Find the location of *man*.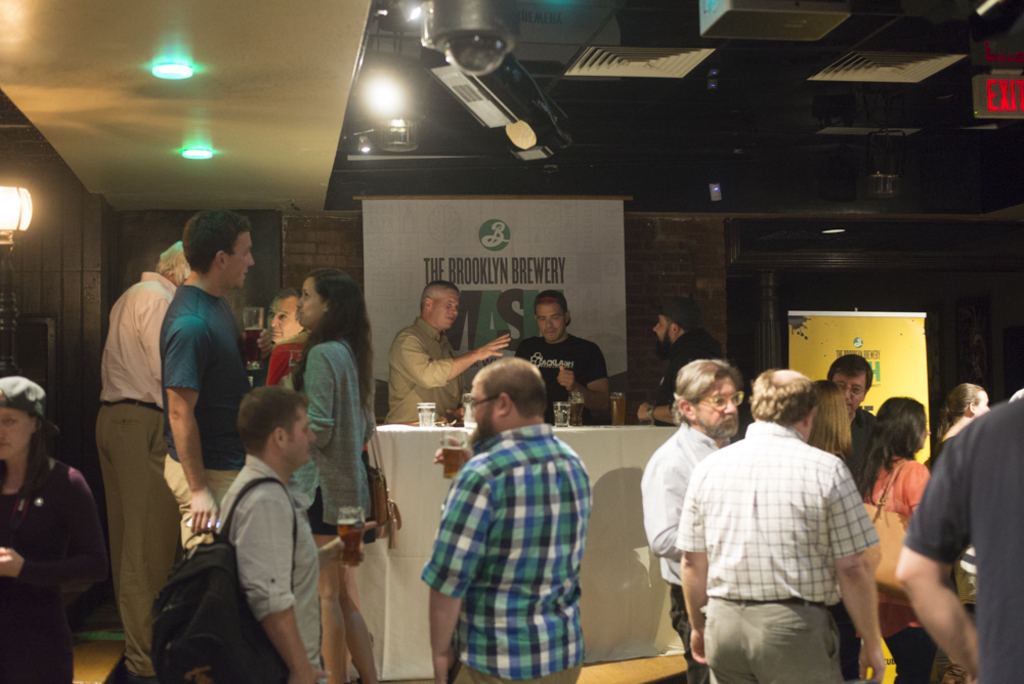
Location: <box>639,357,744,682</box>.
